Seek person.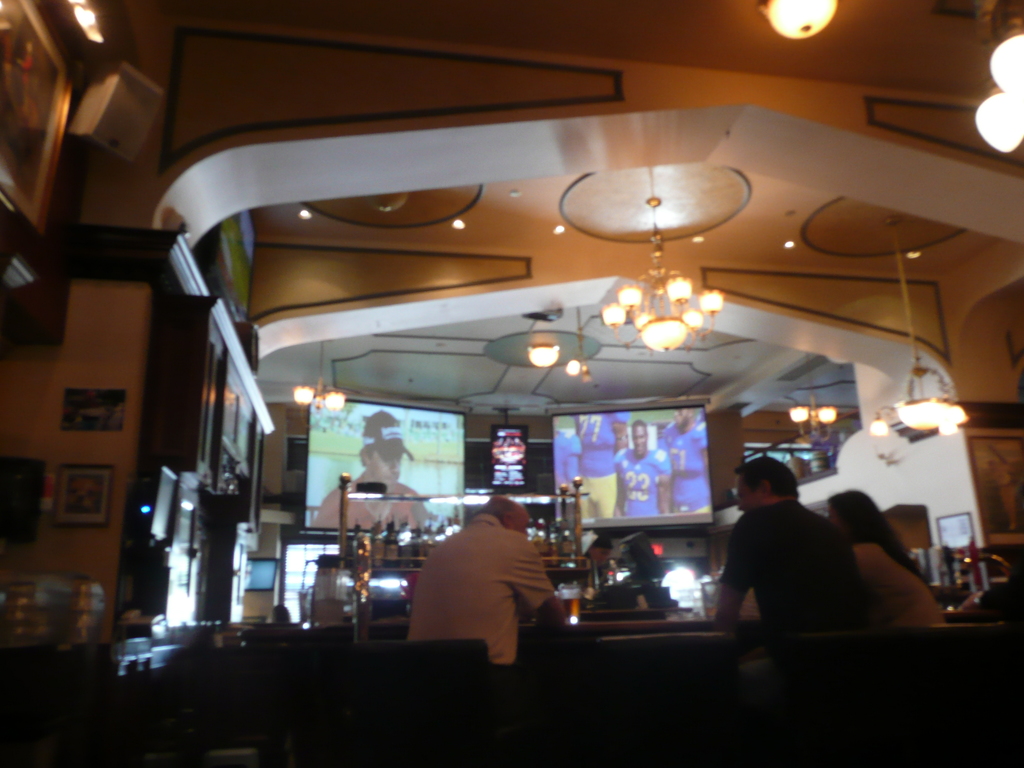
bbox=(303, 406, 462, 529).
